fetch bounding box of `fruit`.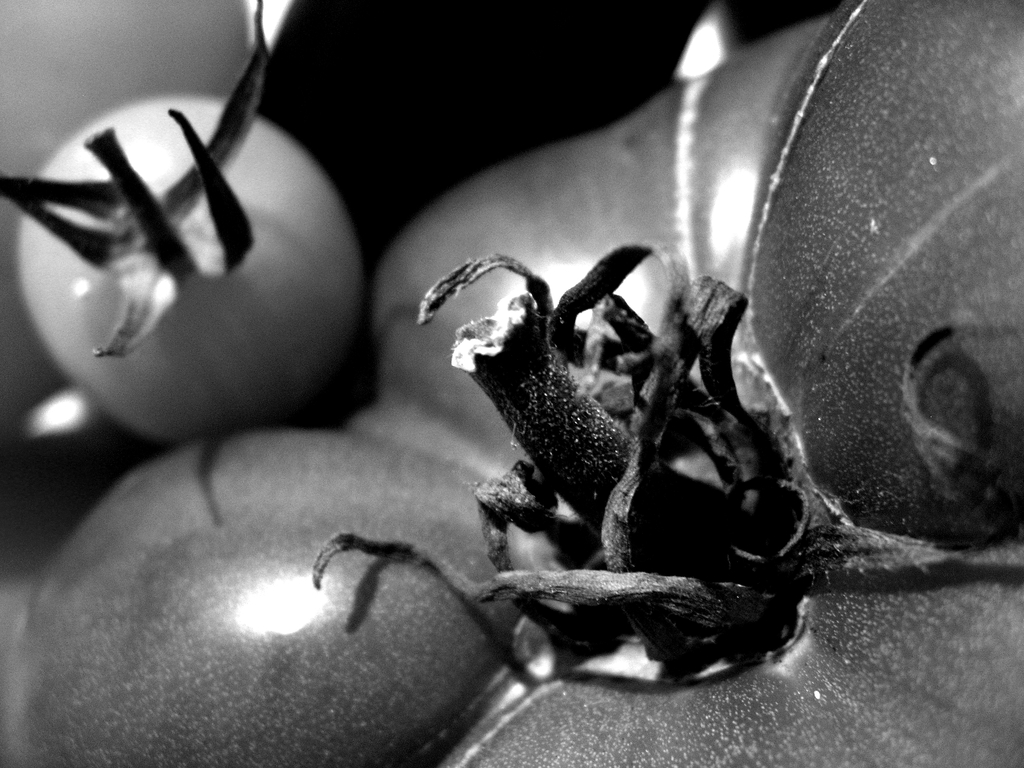
Bbox: pyautogui.locateOnScreen(0, 0, 360, 435).
